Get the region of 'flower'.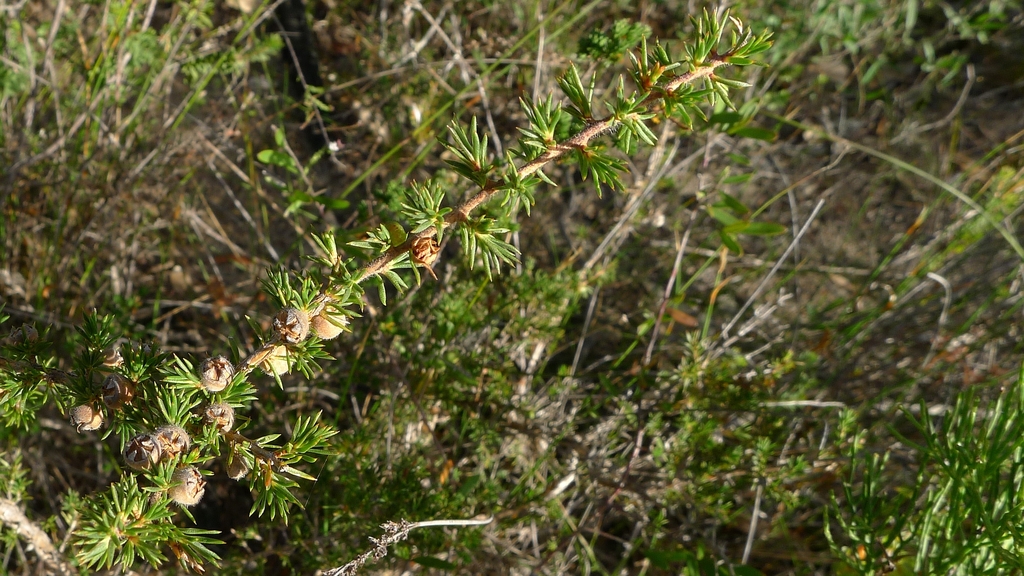
<box>67,401,103,430</box>.
